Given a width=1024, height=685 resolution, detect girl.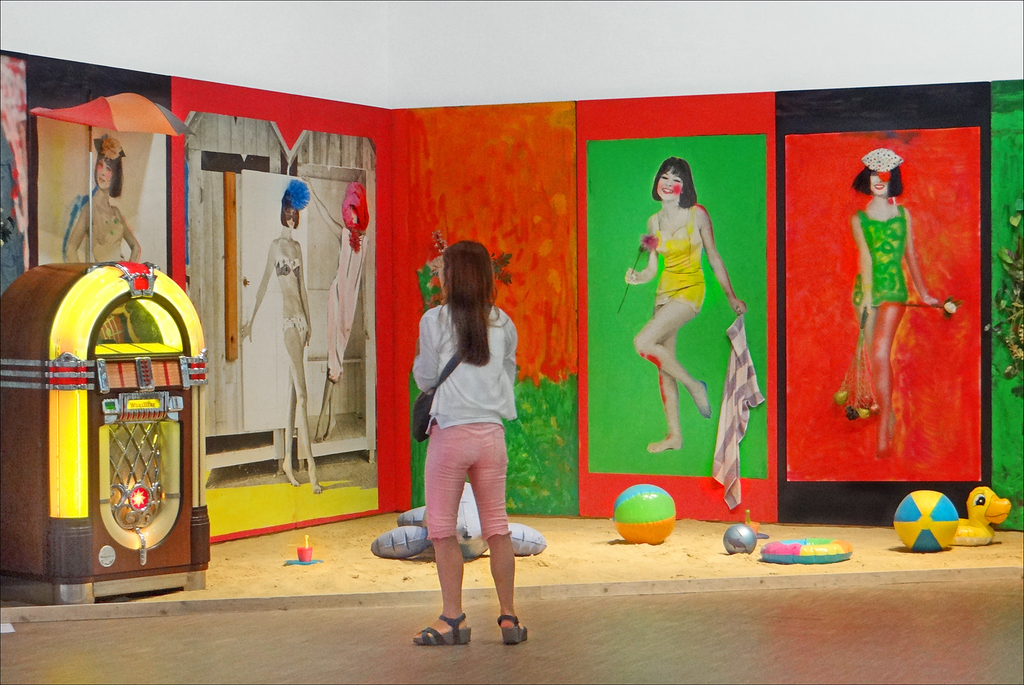
(853,148,935,458).
